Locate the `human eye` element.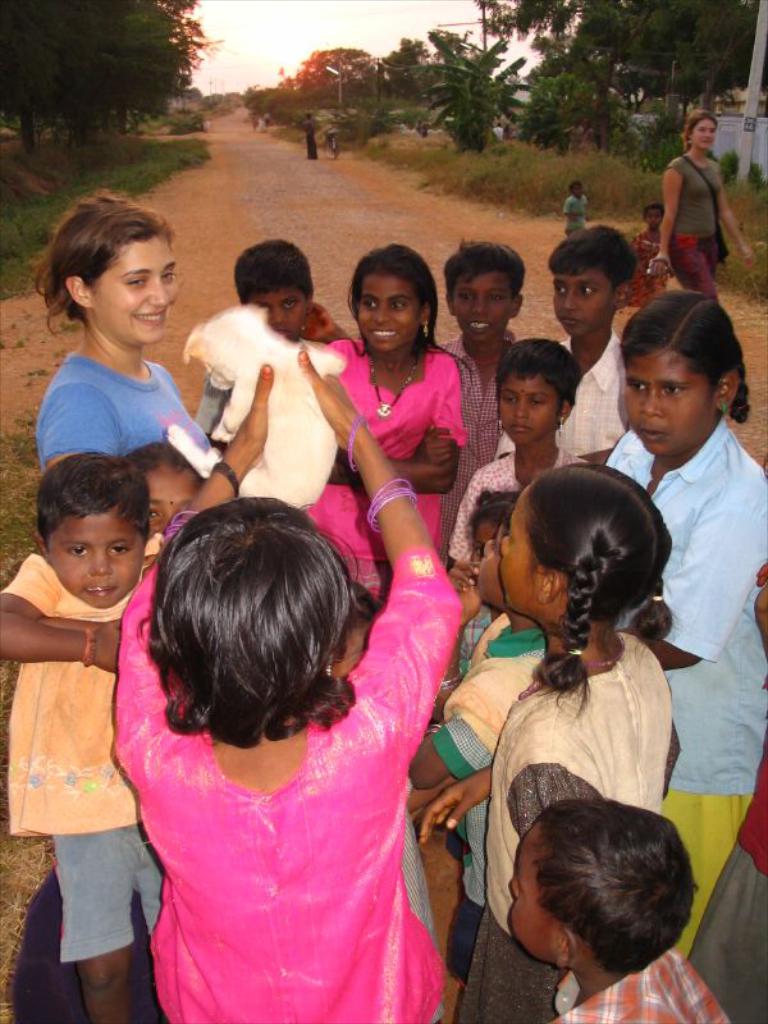
Element bbox: BBox(628, 379, 650, 397).
